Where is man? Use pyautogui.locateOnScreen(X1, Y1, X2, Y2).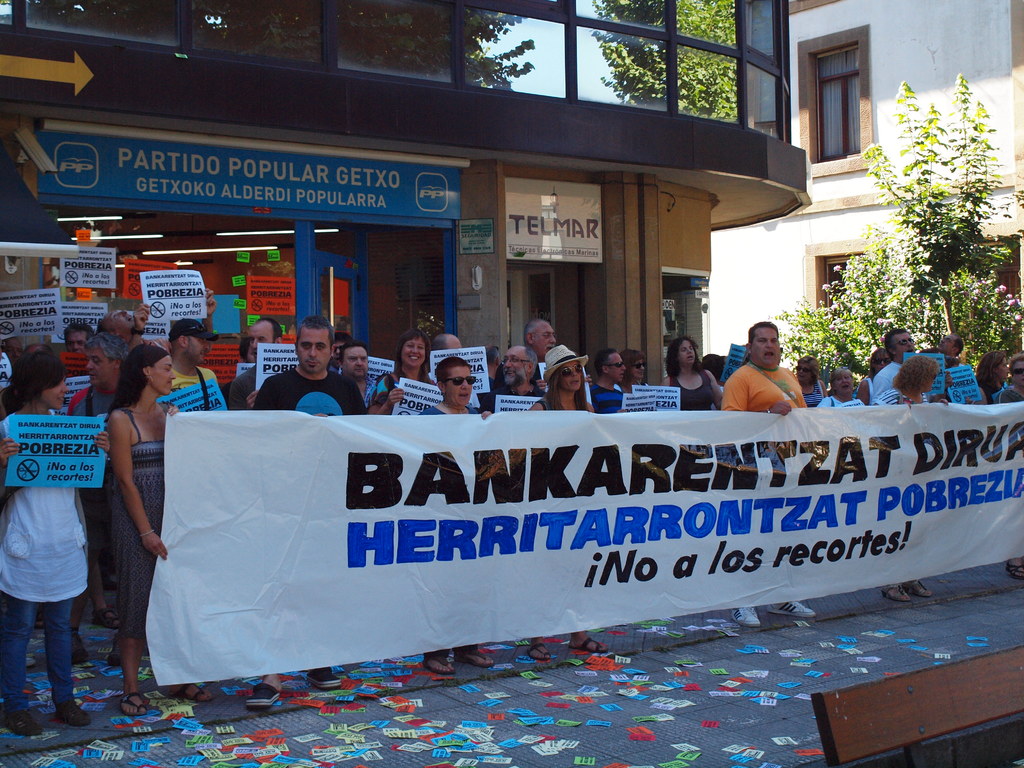
pyautogui.locateOnScreen(223, 316, 282, 408).
